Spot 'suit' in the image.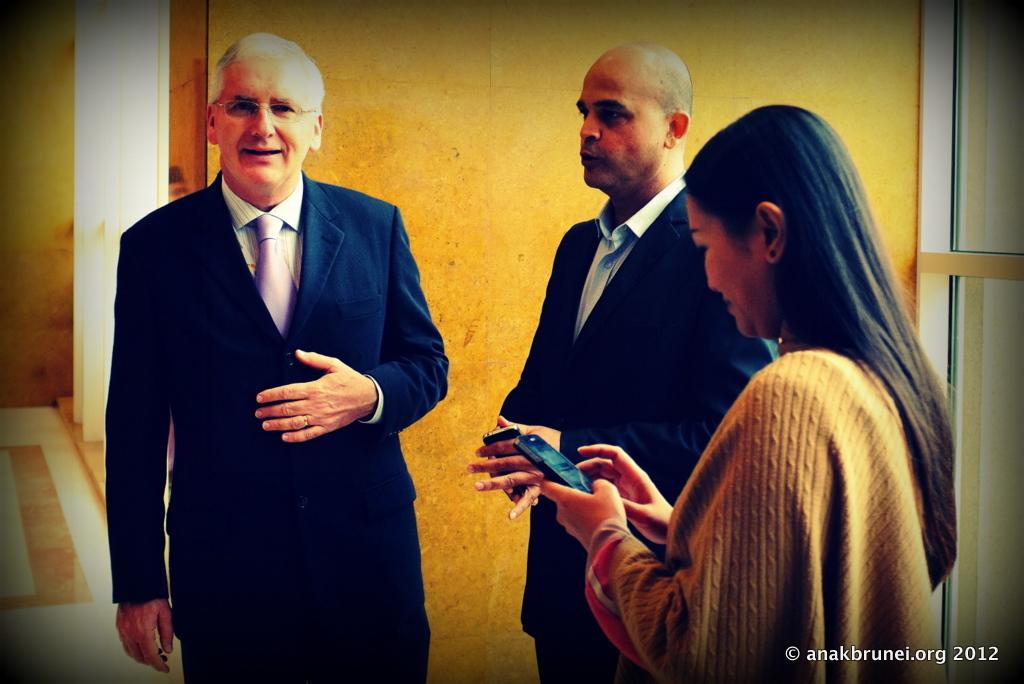
'suit' found at bbox(110, 41, 431, 680).
